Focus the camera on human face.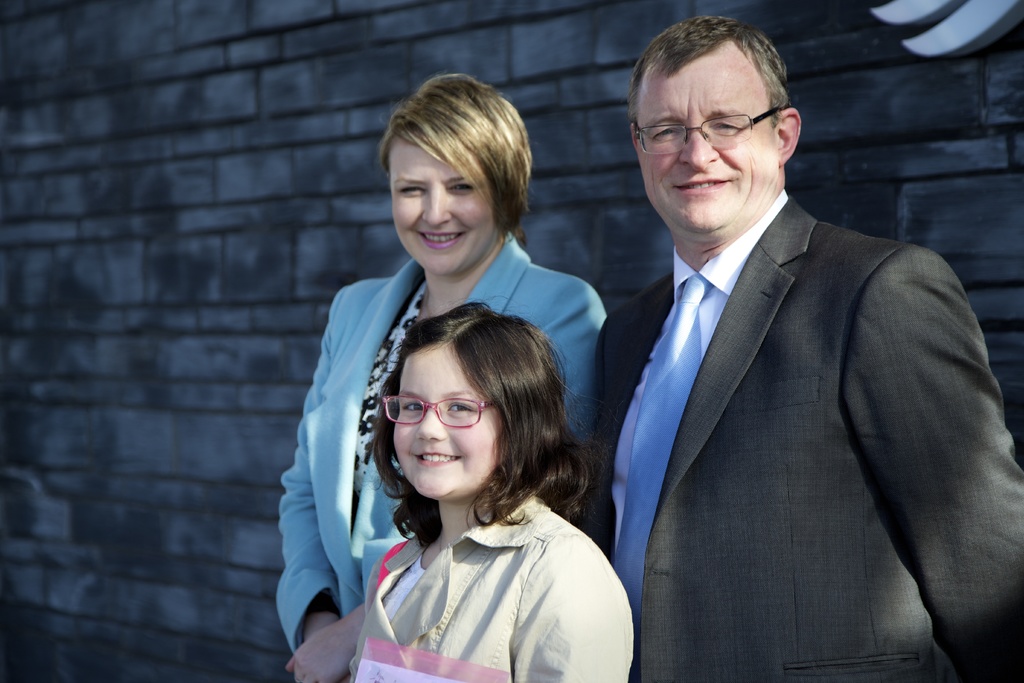
Focus region: <bbox>393, 347, 500, 502</bbox>.
